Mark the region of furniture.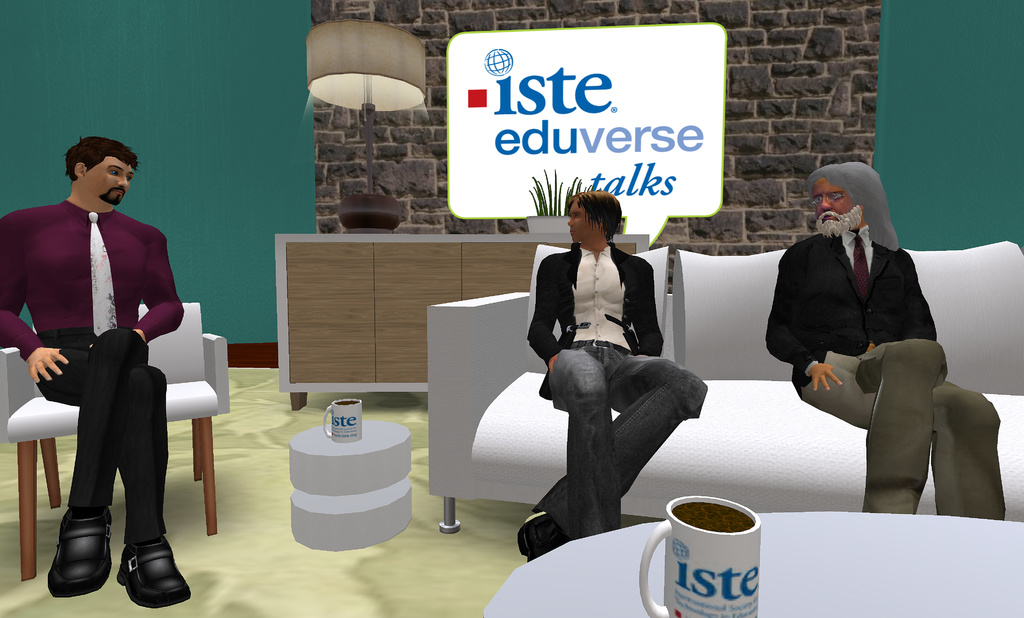
Region: x1=272, y1=231, x2=651, y2=411.
